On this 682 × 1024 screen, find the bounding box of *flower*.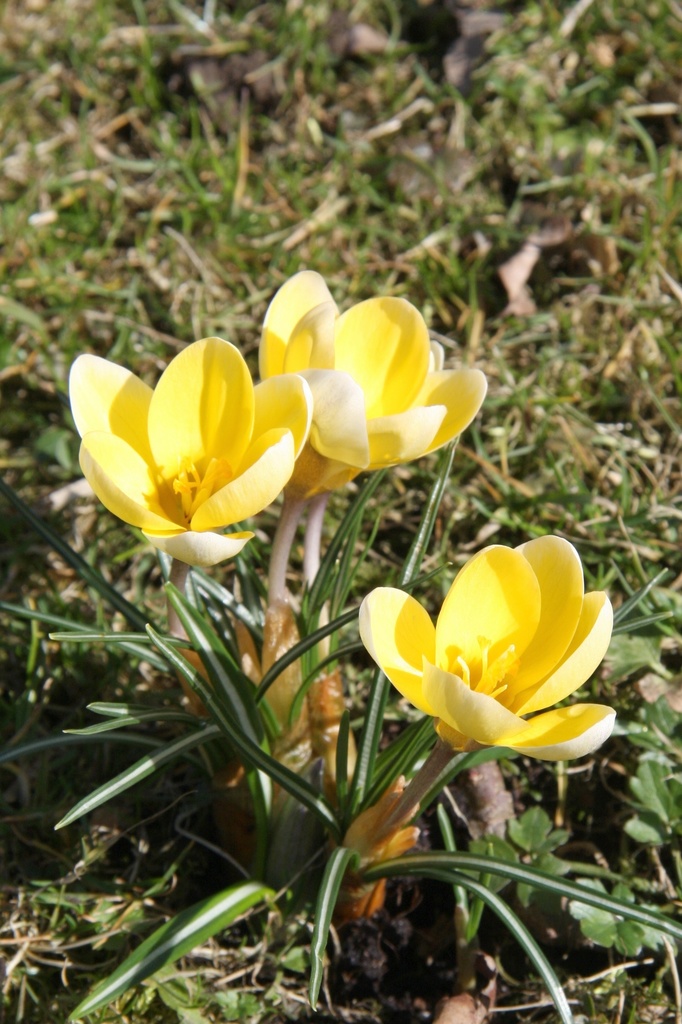
Bounding box: select_region(255, 267, 488, 496).
